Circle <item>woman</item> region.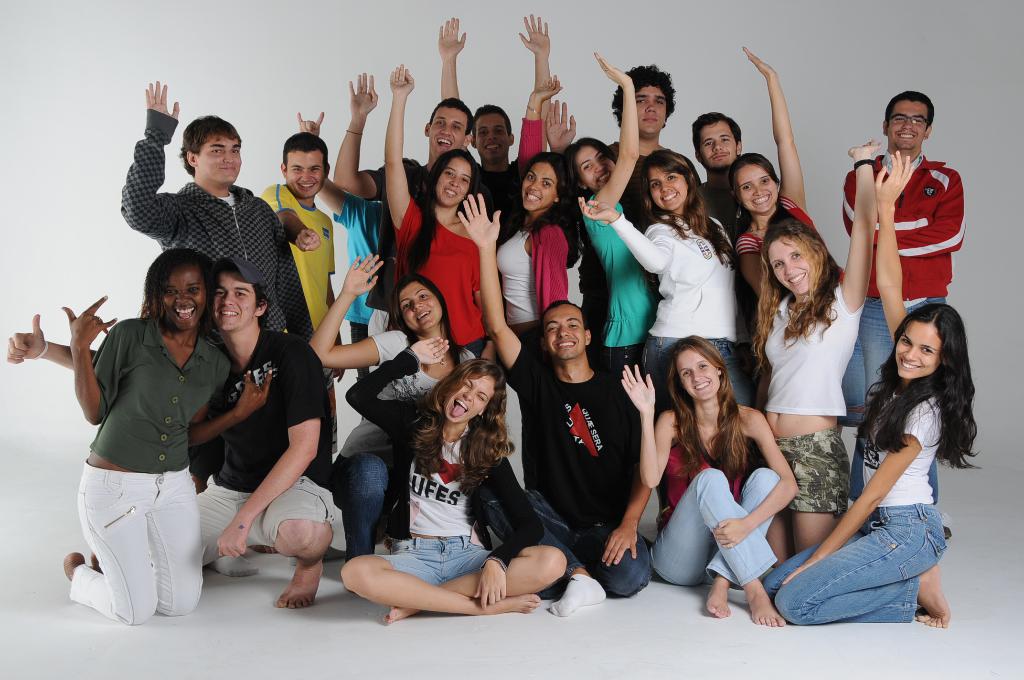
Region: <box>495,68,572,362</box>.
